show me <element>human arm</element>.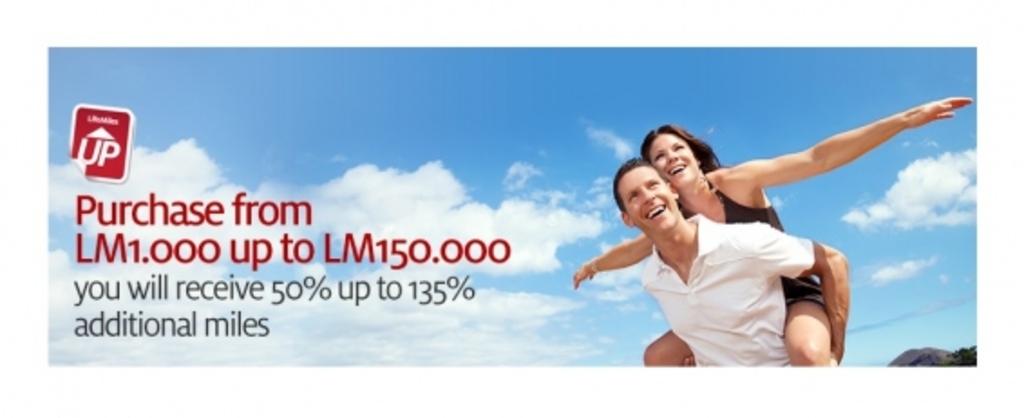
<element>human arm</element> is here: select_region(572, 233, 653, 284).
